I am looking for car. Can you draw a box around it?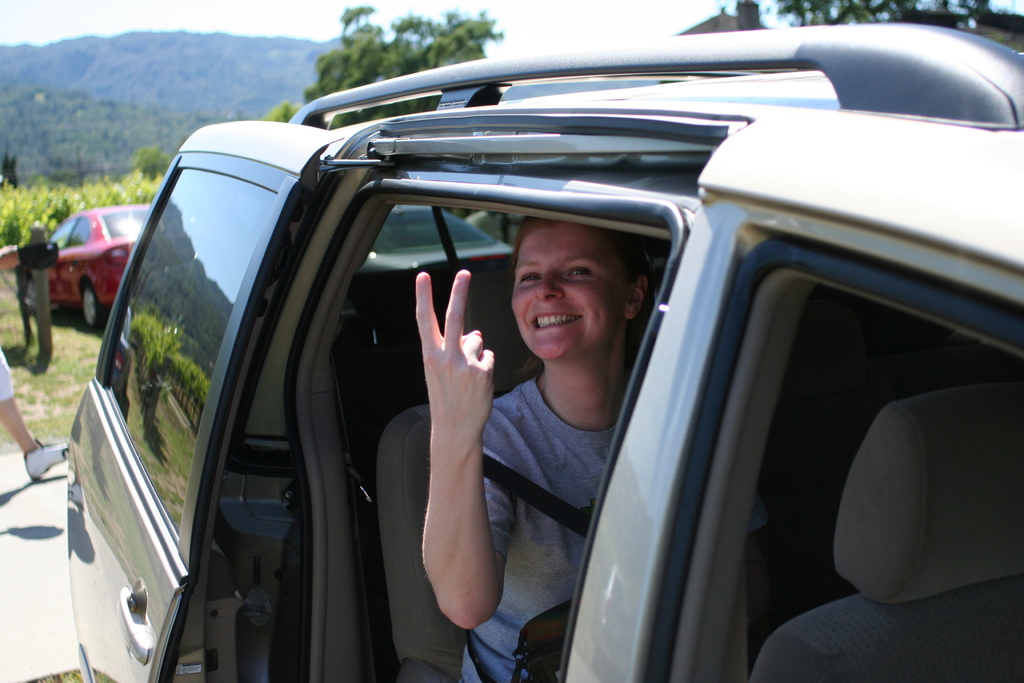
Sure, the bounding box is box(57, 44, 997, 680).
